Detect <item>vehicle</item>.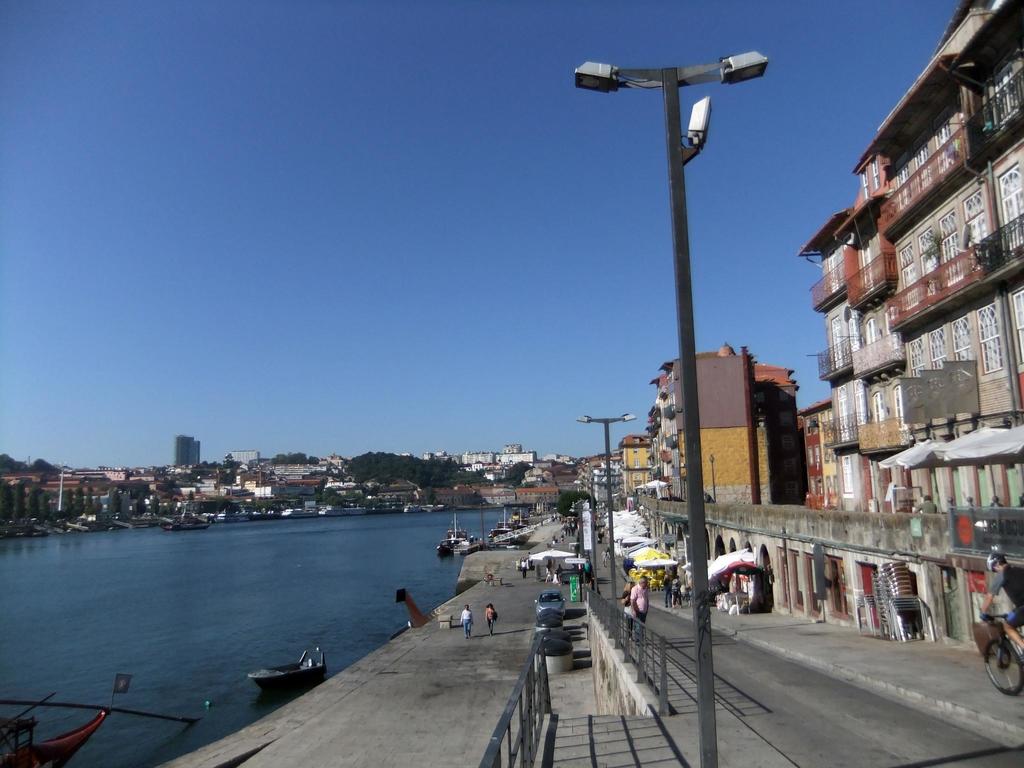
Detected at 520, 573, 576, 623.
